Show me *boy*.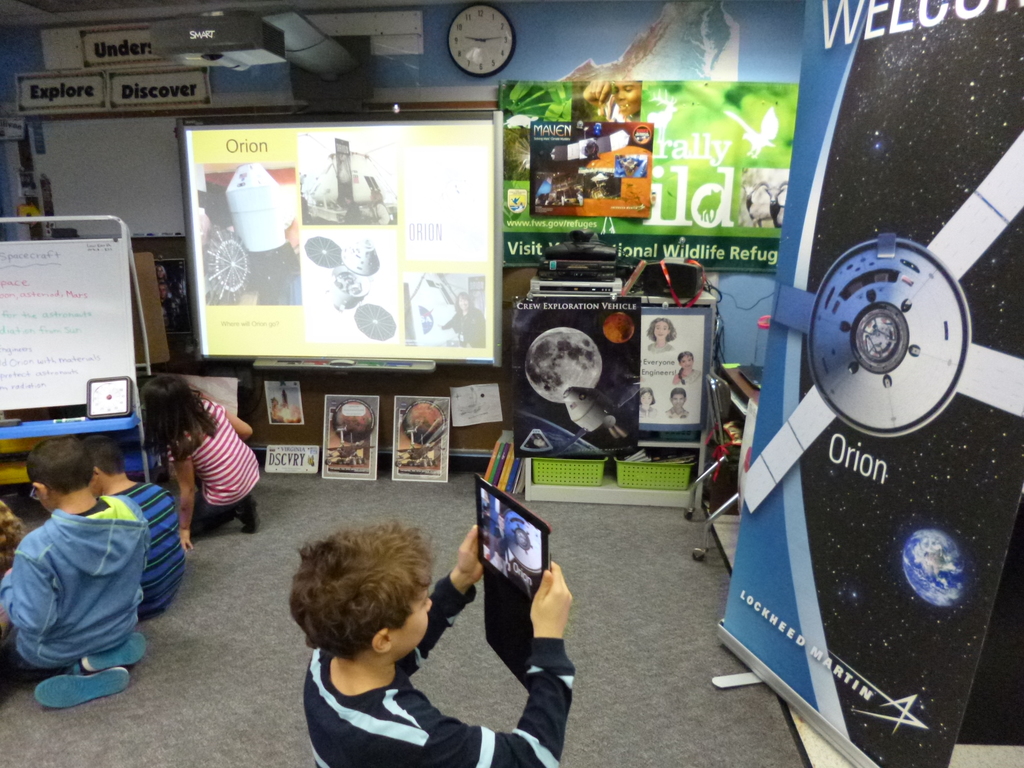
*boy* is here: rect(663, 384, 684, 417).
